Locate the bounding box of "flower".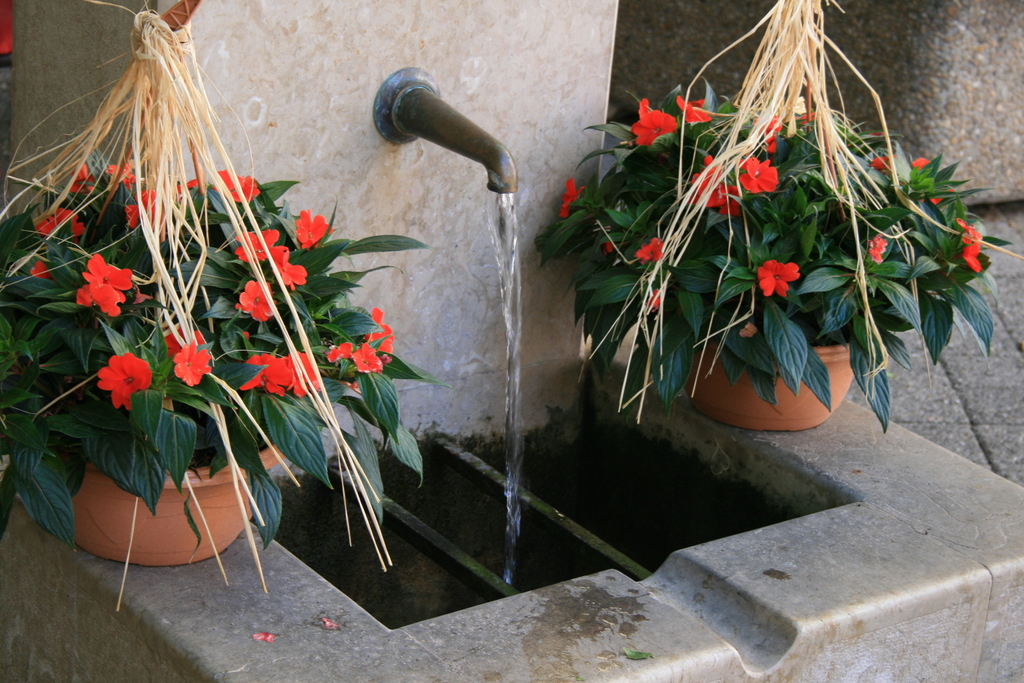
Bounding box: locate(634, 236, 671, 265).
